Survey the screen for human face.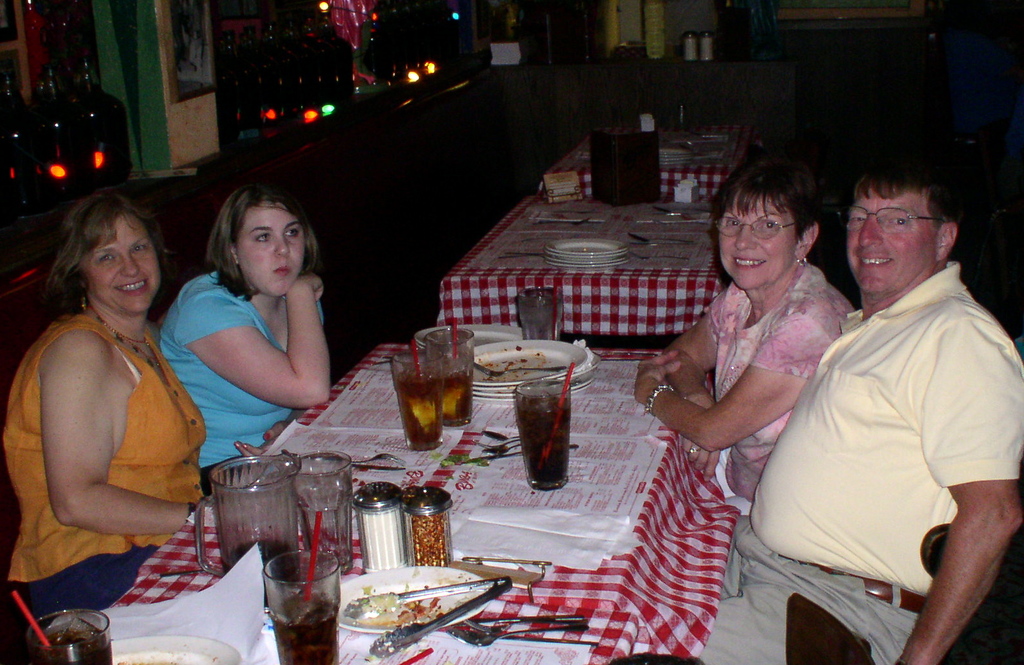
Survey found: [x1=719, y1=194, x2=799, y2=291].
